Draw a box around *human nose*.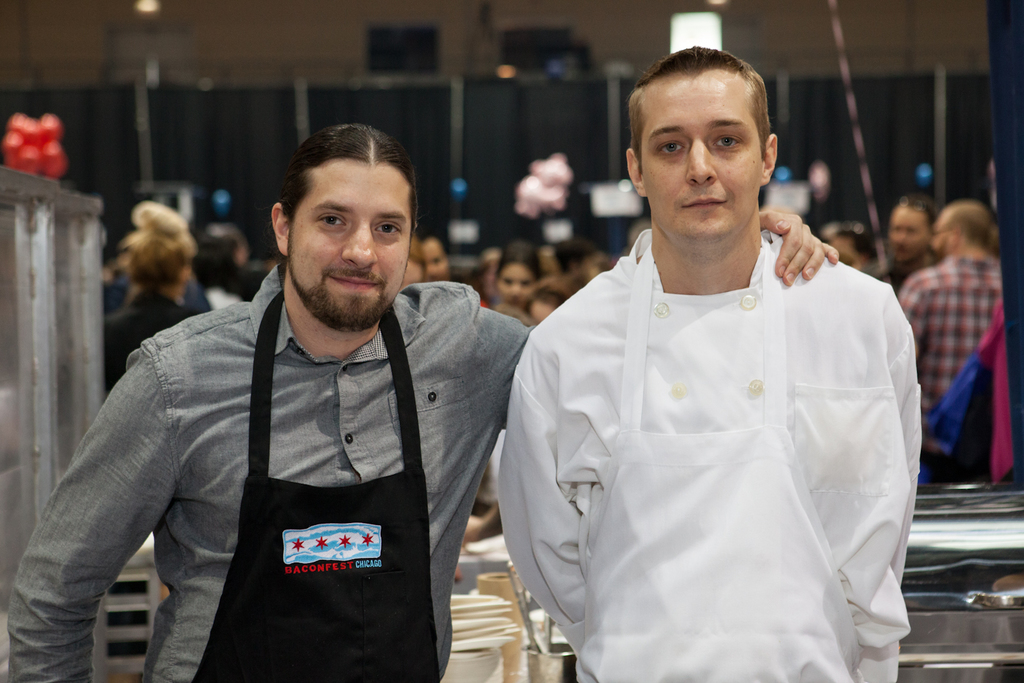
box=[684, 137, 718, 183].
